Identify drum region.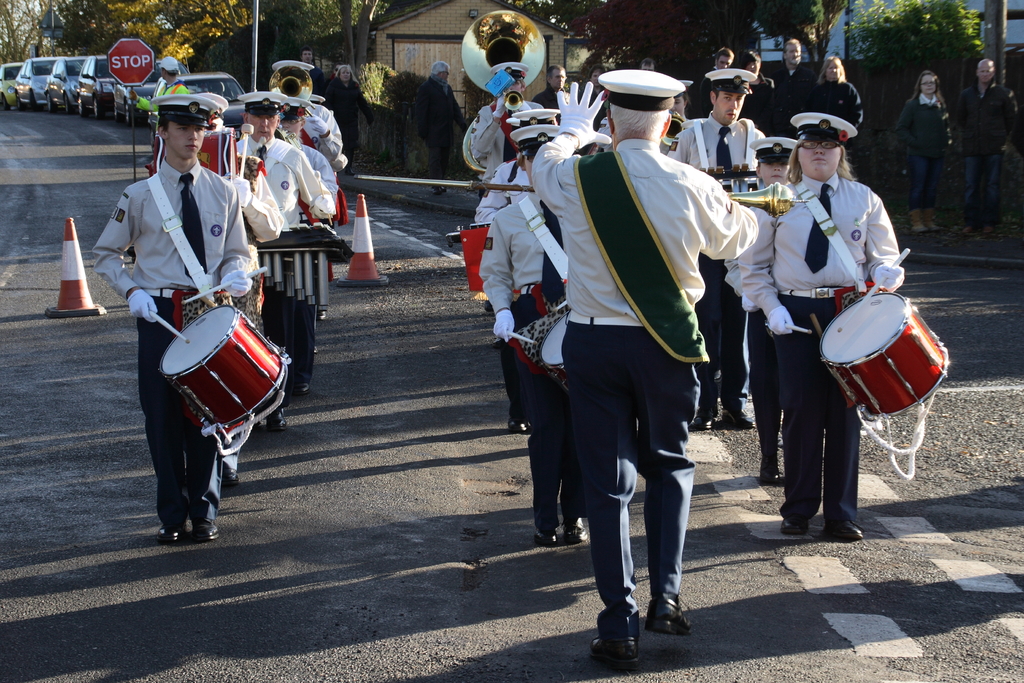
Region: <bbox>540, 313, 570, 394</bbox>.
